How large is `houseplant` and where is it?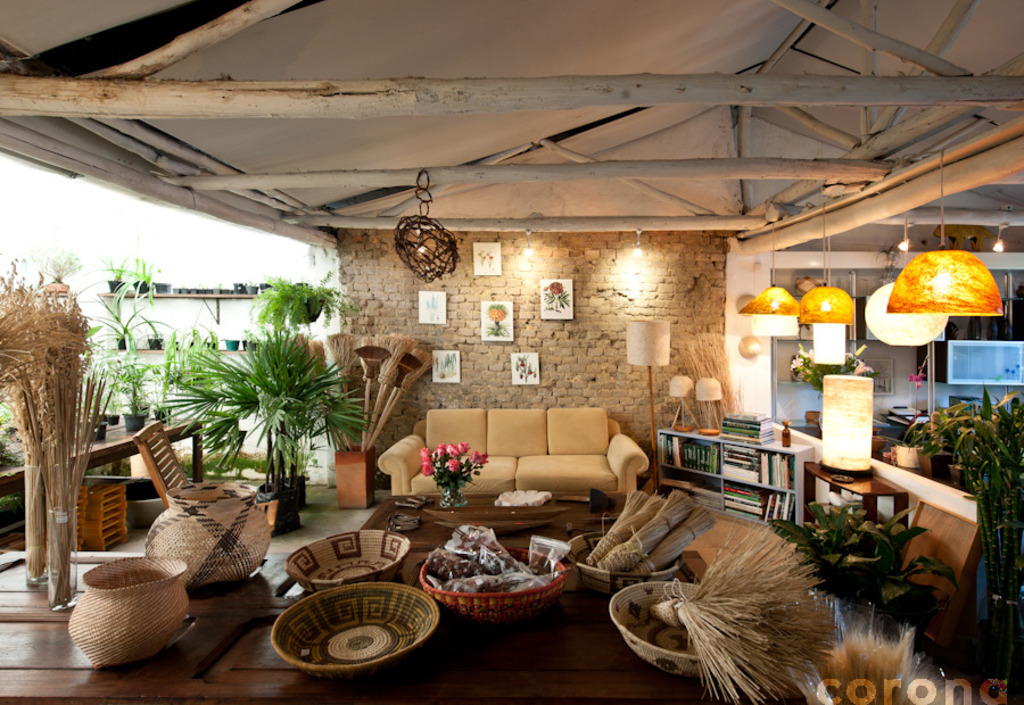
Bounding box: x1=229 y1=271 x2=245 y2=297.
